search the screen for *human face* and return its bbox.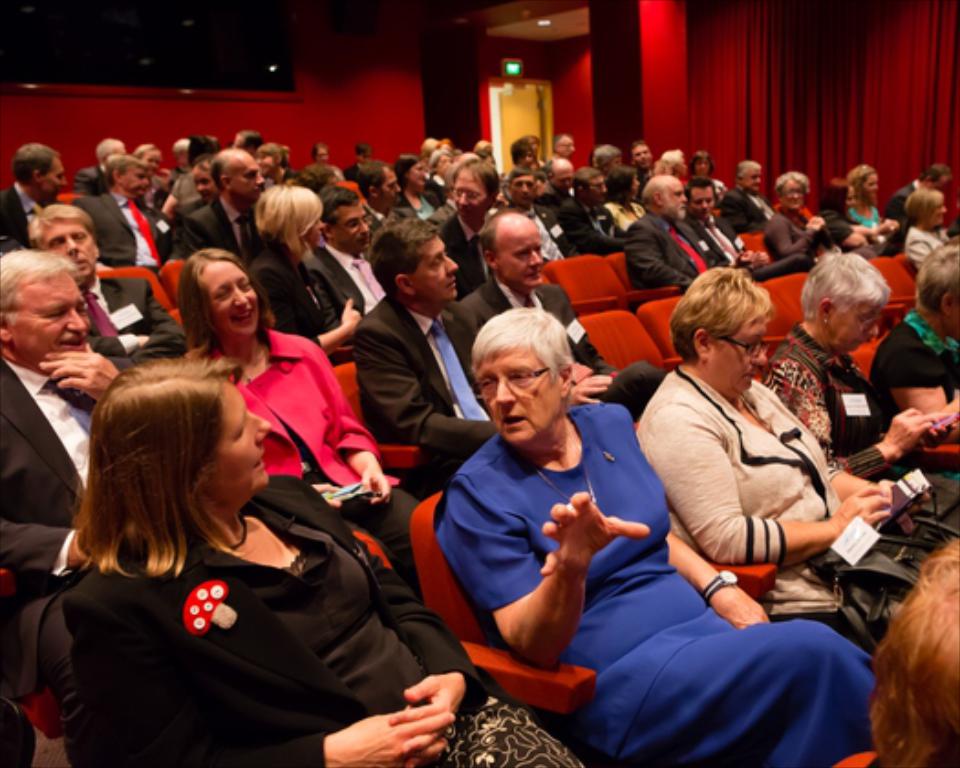
Found: l=784, t=181, r=803, b=210.
